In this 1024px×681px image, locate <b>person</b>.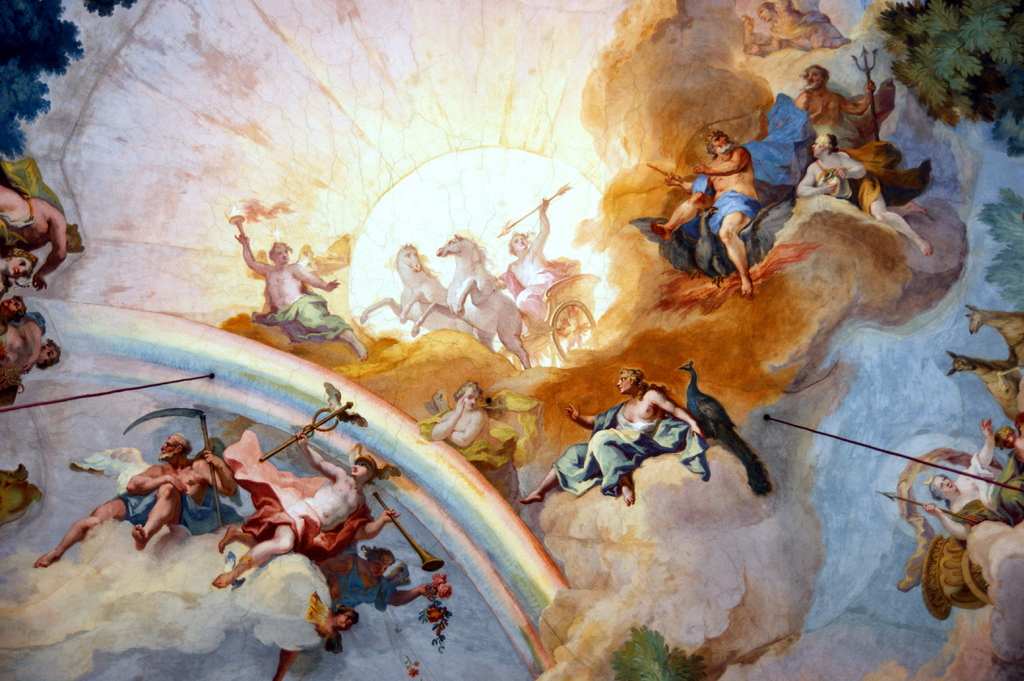
Bounding box: (x1=428, y1=378, x2=519, y2=513).
